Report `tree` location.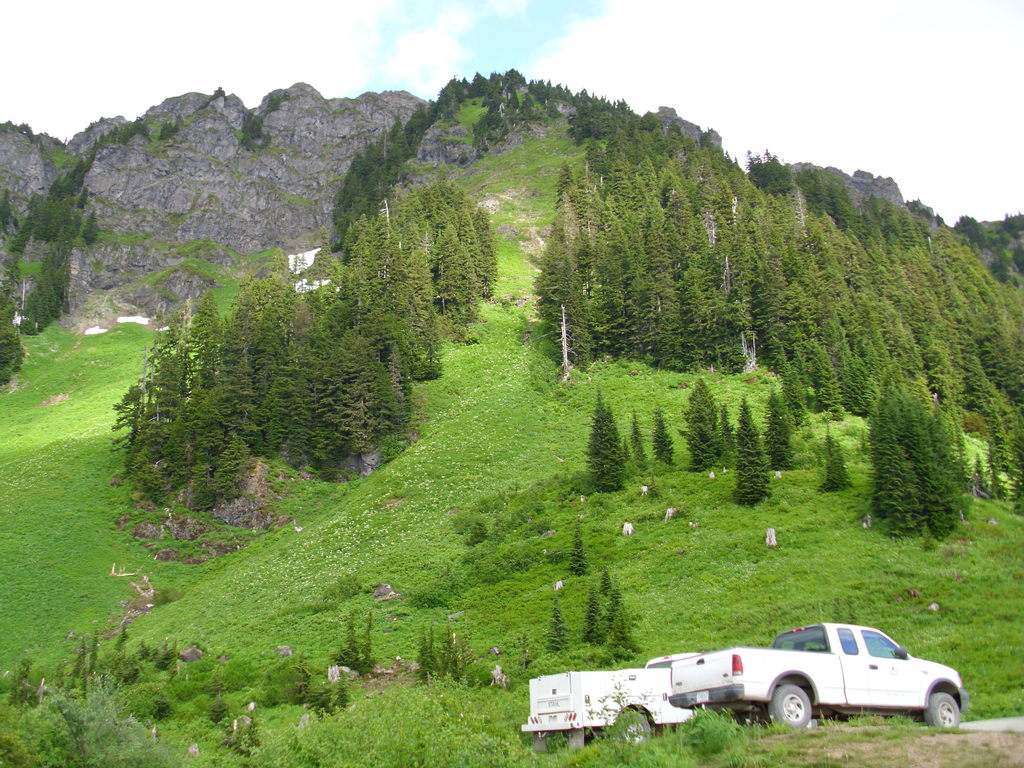
Report: select_region(0, 119, 29, 135).
